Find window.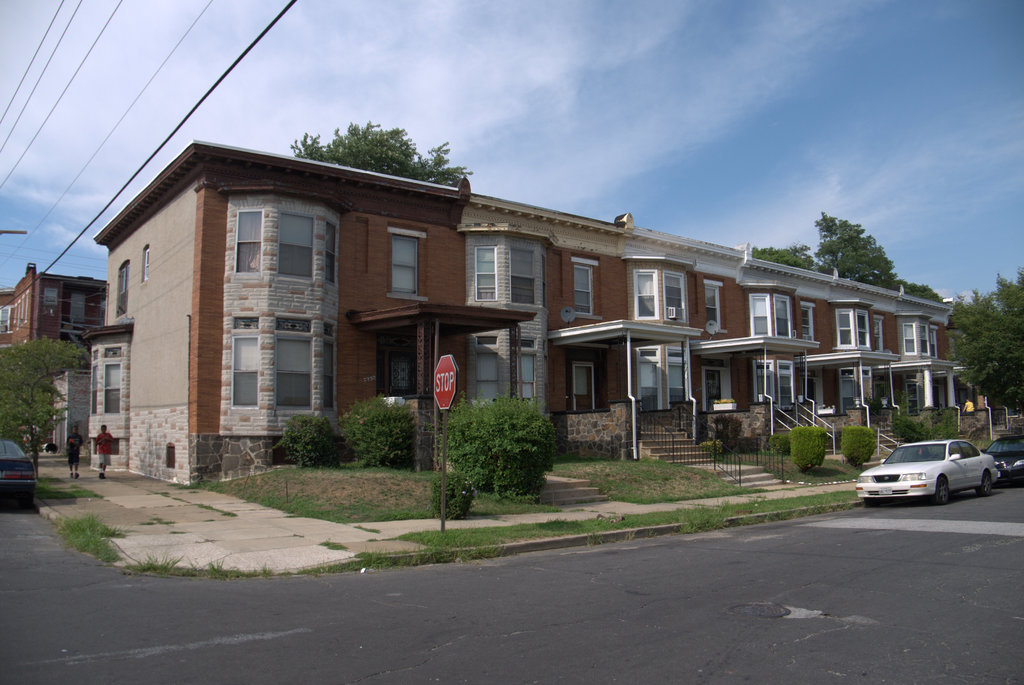
bbox(857, 311, 868, 346).
